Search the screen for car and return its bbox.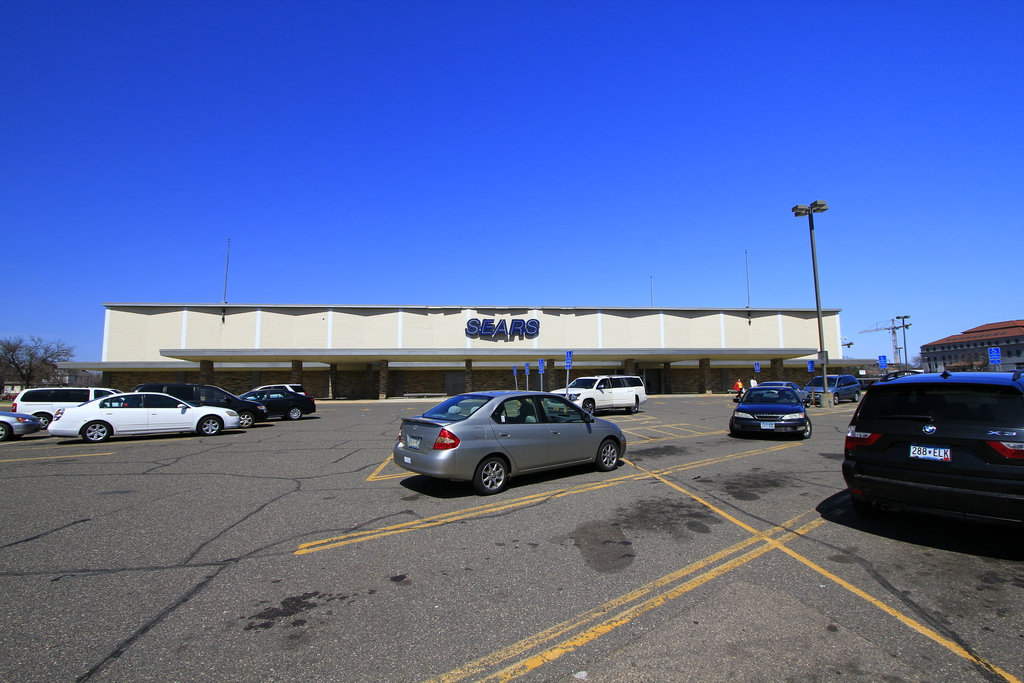
Found: region(50, 386, 253, 445).
